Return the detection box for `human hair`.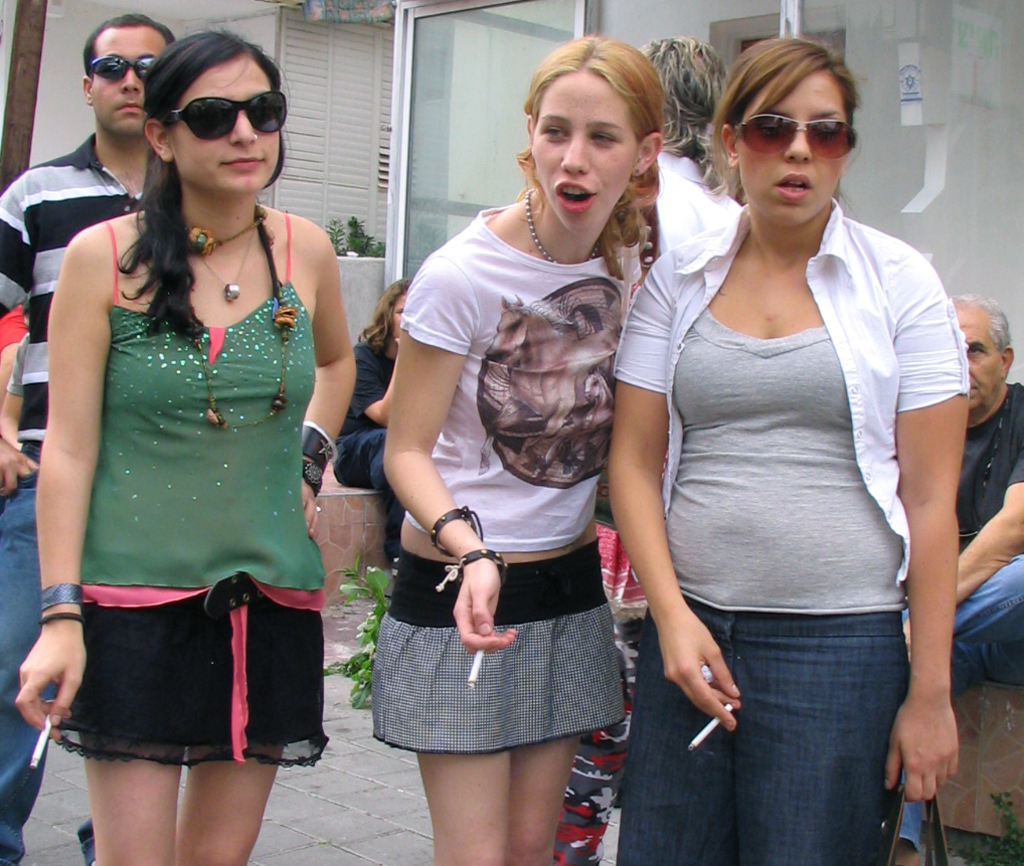
crop(511, 30, 667, 286).
